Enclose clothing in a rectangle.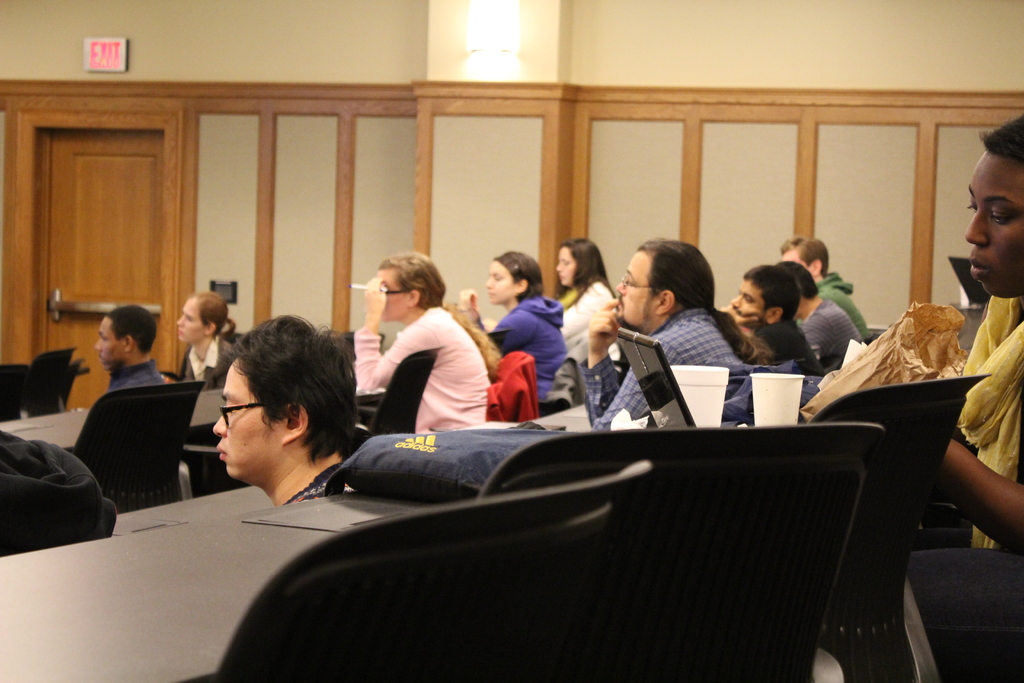
region(794, 268, 873, 347).
